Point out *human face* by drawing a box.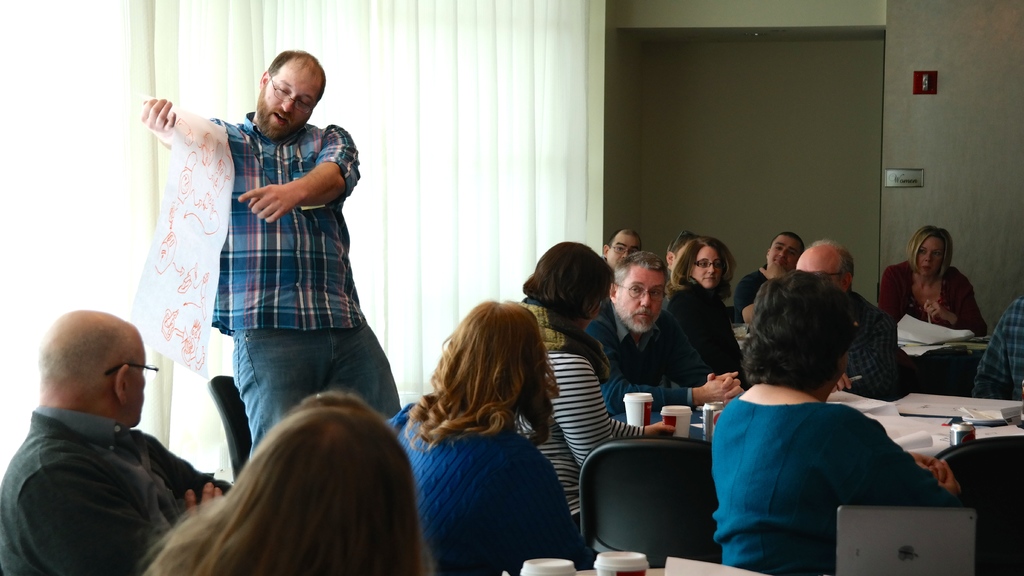
region(611, 236, 632, 271).
